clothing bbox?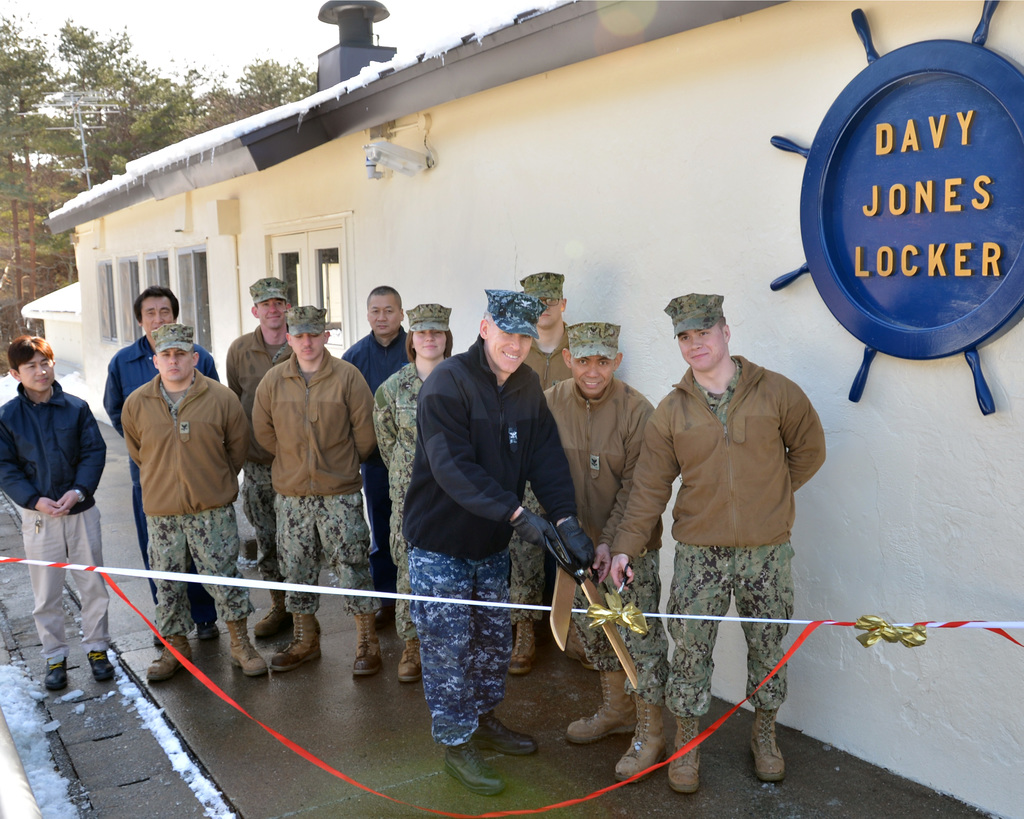
select_region(609, 352, 825, 720)
